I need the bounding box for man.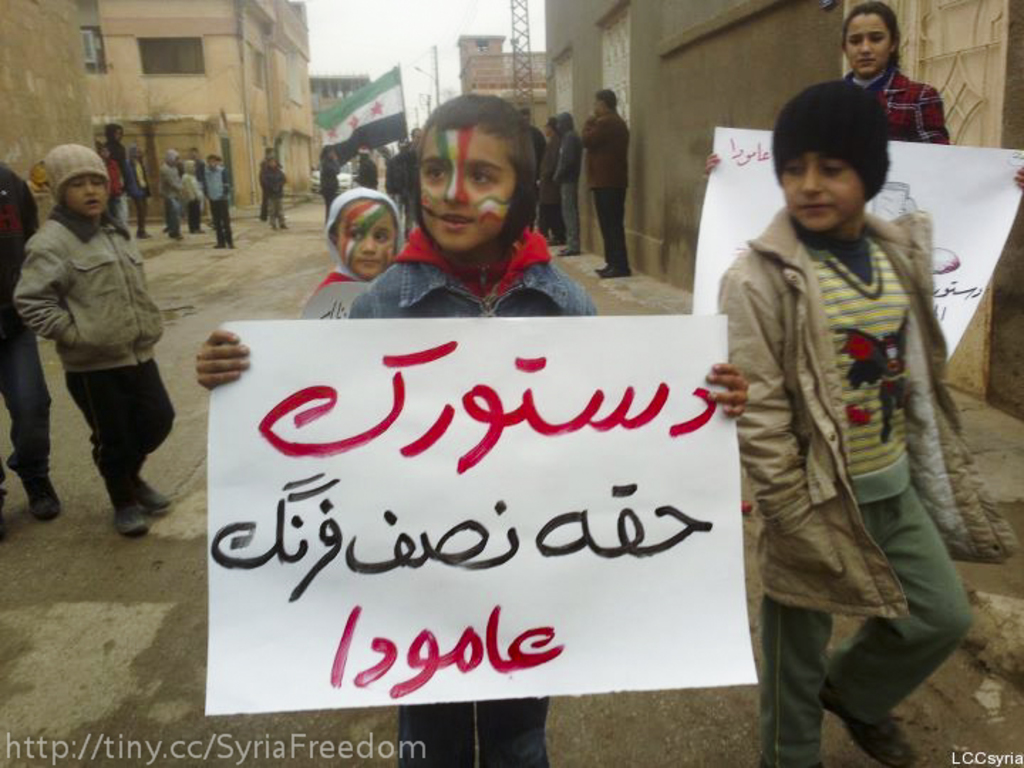
Here it is: <region>407, 125, 422, 220</region>.
